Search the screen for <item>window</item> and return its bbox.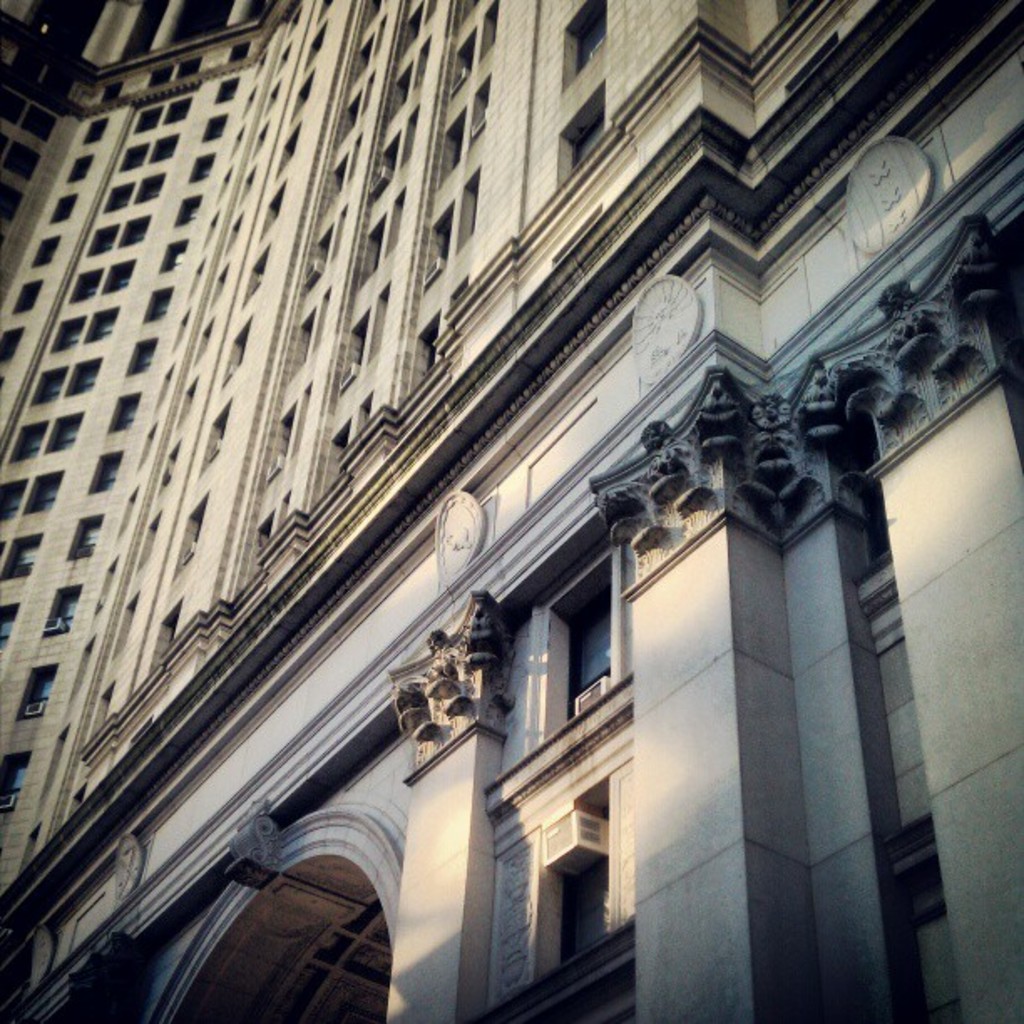
Found: bbox(204, 211, 219, 243).
